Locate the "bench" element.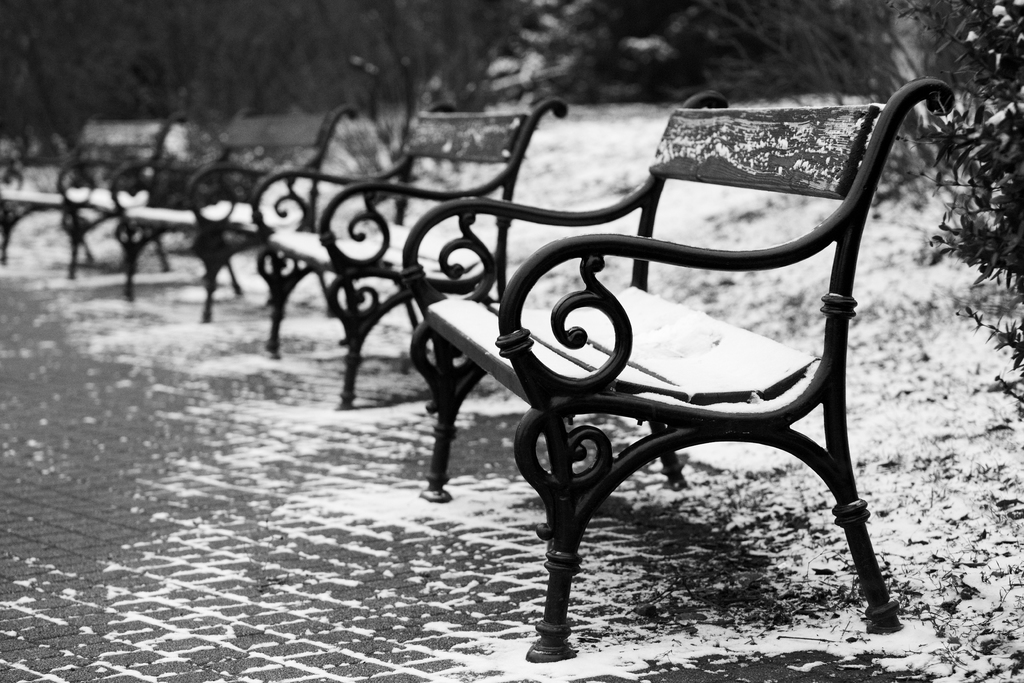
Element bbox: [x1=0, y1=110, x2=193, y2=278].
